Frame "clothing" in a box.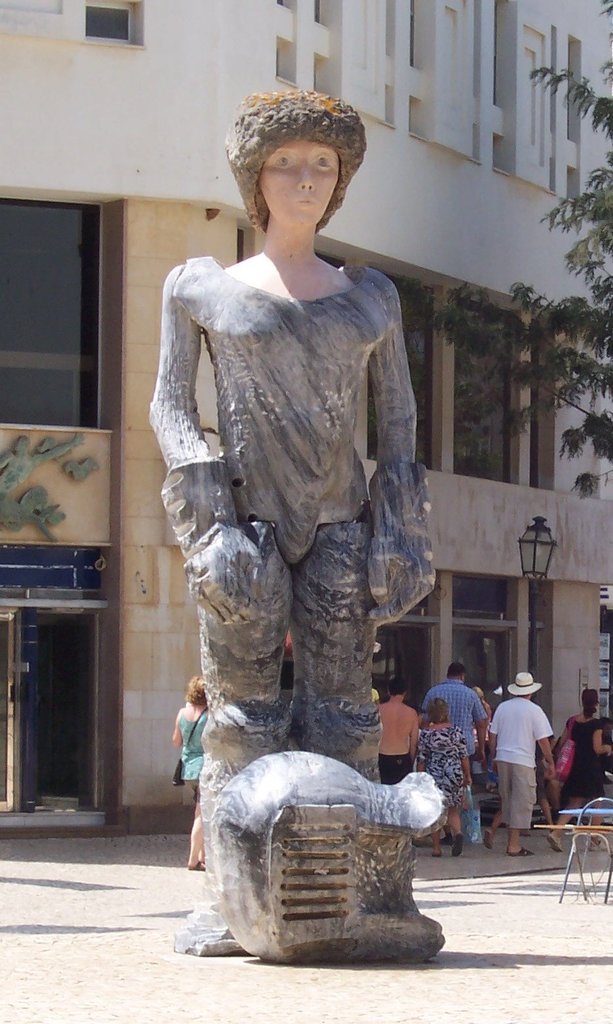
<bbox>563, 712, 605, 797</bbox>.
